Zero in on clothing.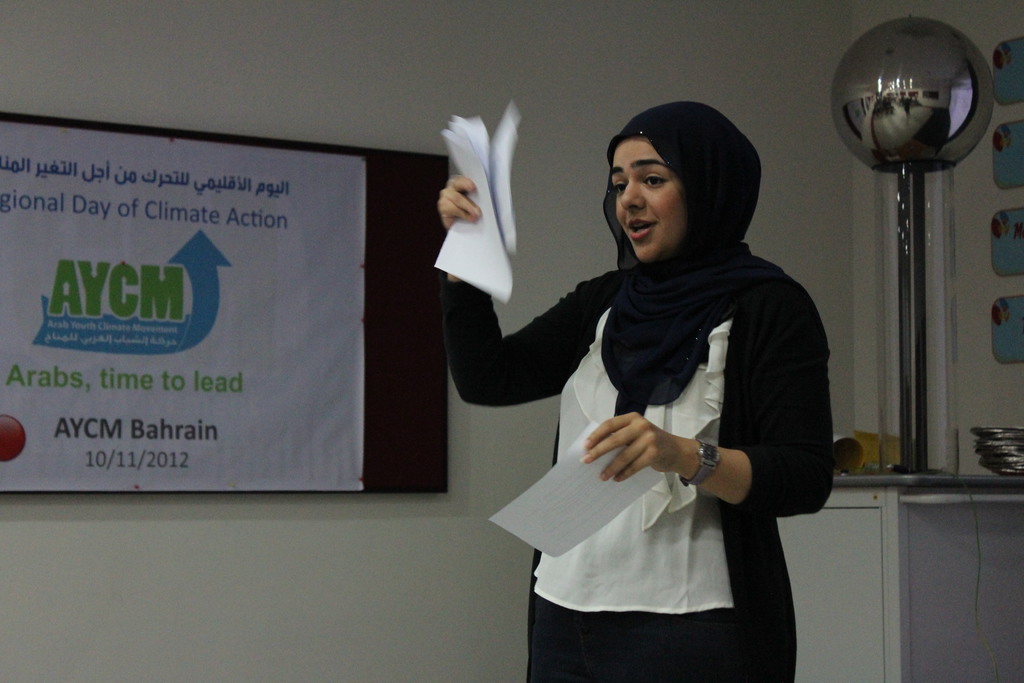
Zeroed in: (left=442, top=100, right=831, bottom=682).
